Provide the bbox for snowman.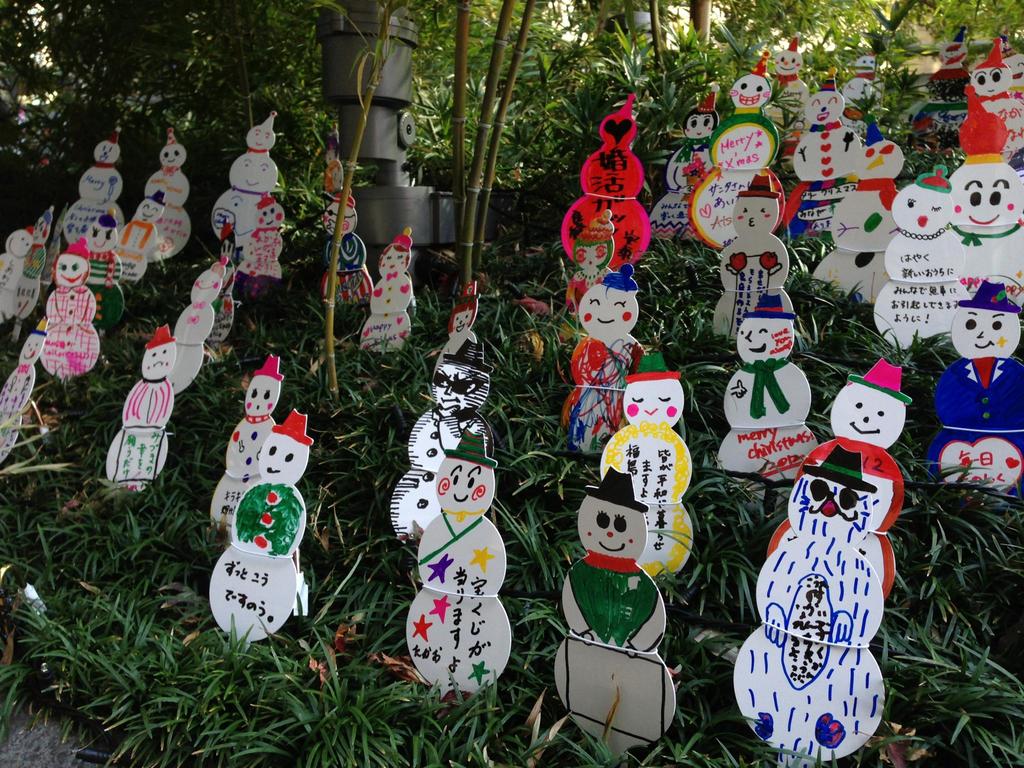
<box>399,426,517,710</box>.
